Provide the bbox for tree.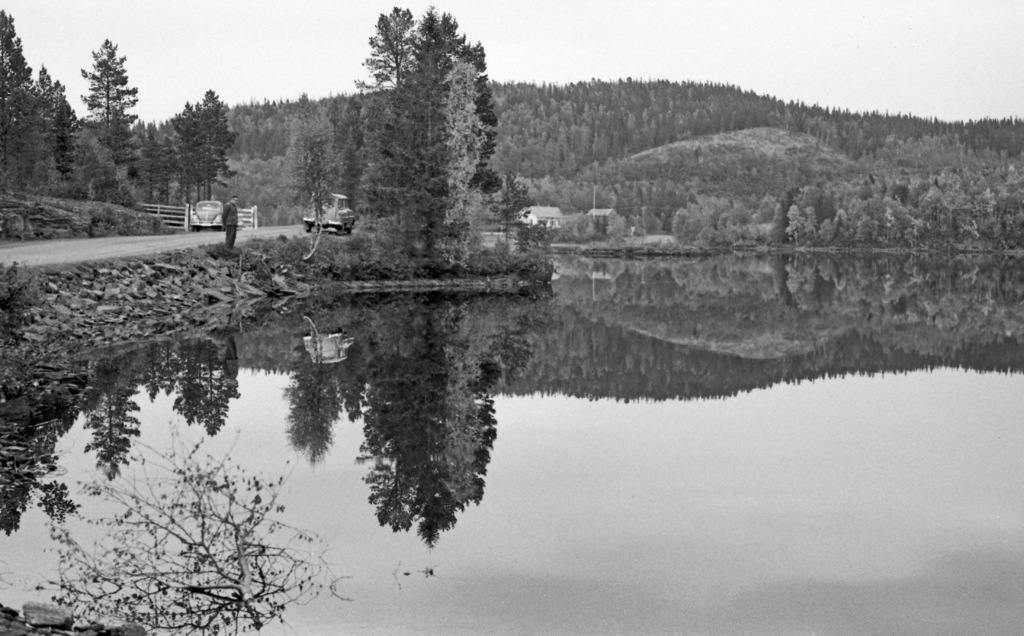
rect(0, 3, 37, 177).
